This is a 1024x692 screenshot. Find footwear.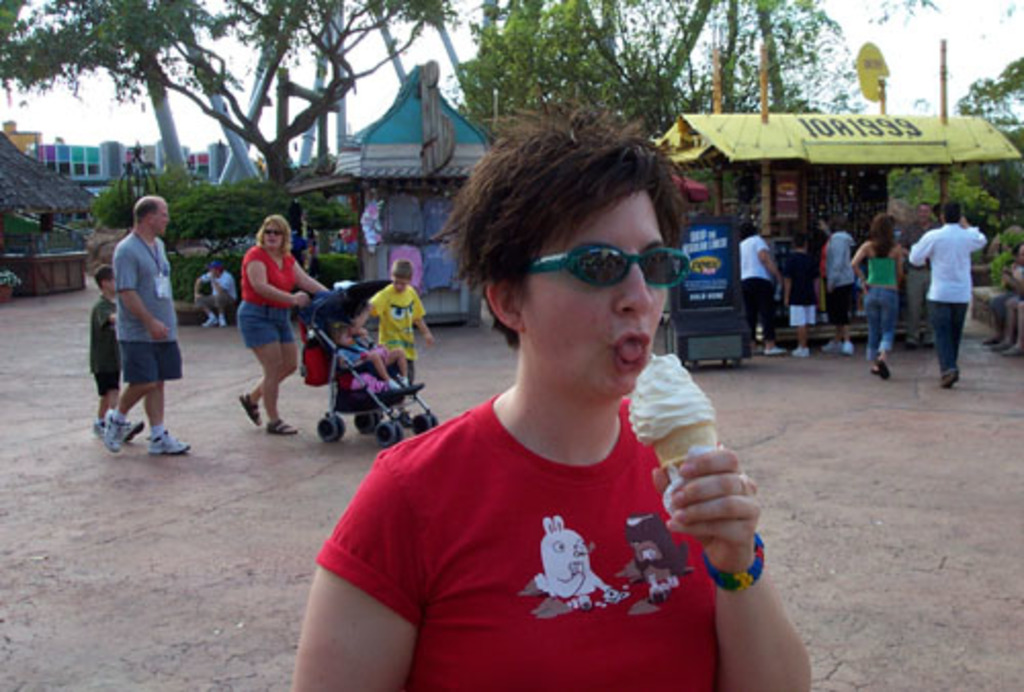
Bounding box: 764 342 782 354.
